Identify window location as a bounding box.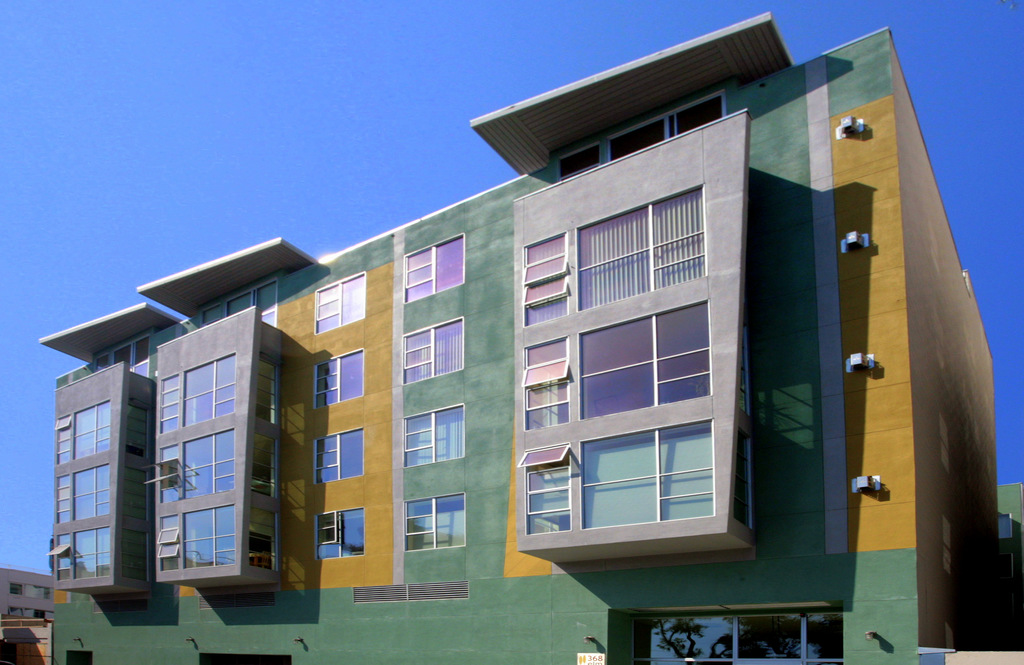
locate(405, 492, 463, 548).
